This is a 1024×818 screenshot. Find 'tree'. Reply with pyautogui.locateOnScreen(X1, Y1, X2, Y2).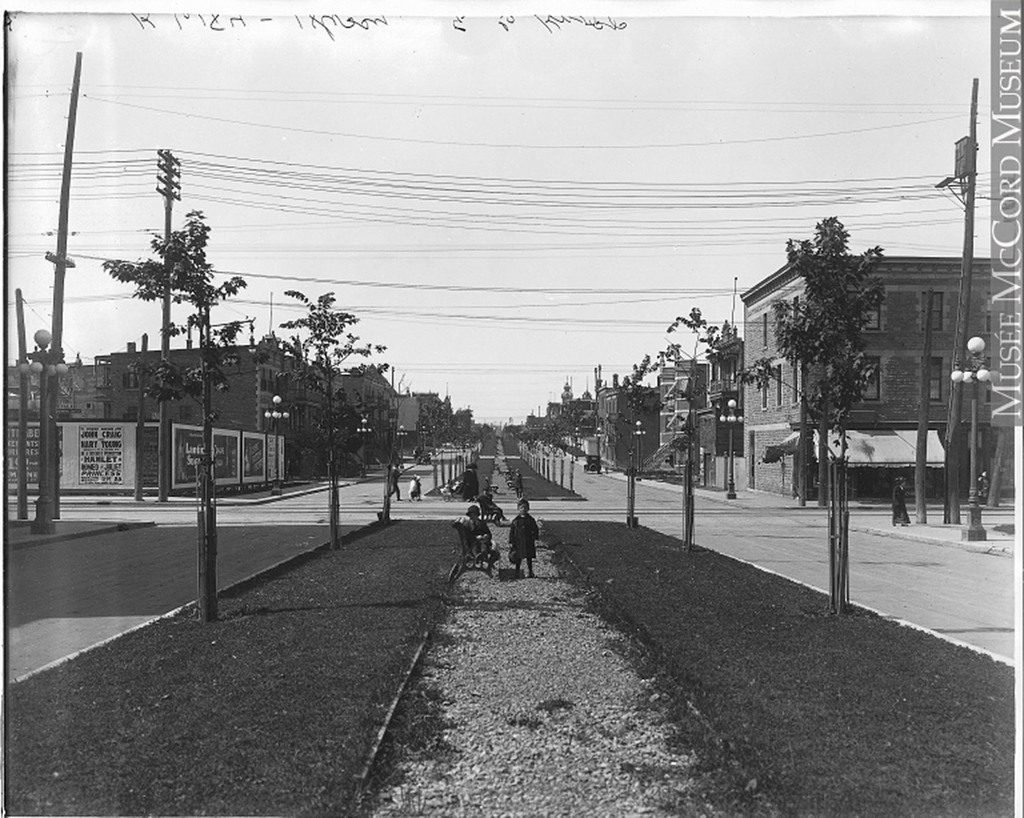
pyautogui.locateOnScreen(735, 218, 886, 509).
